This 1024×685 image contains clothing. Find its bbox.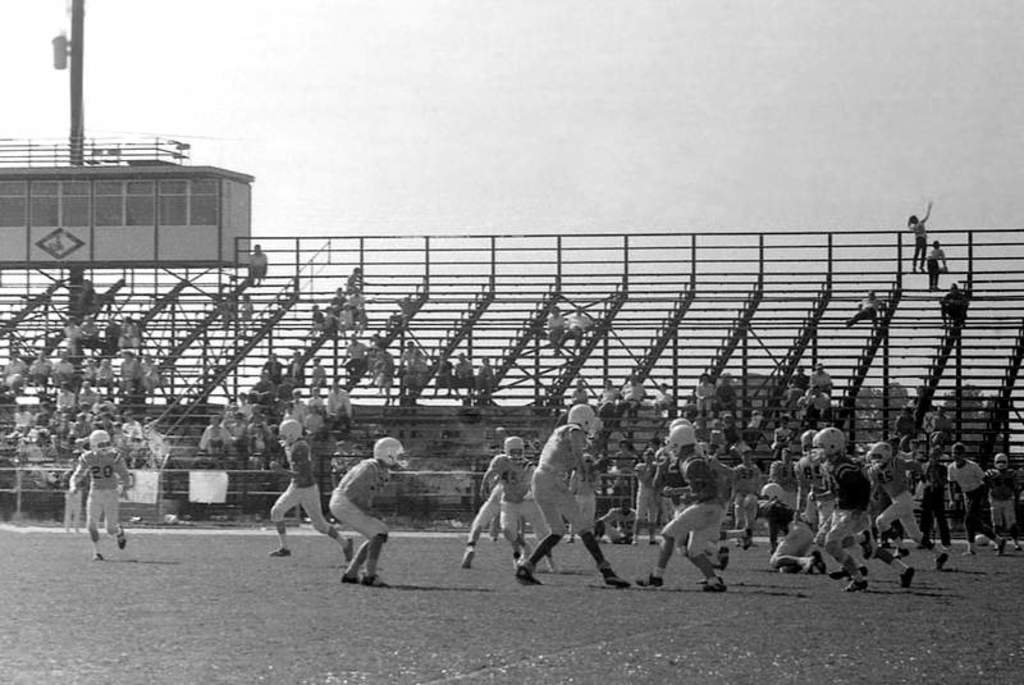
pyautogui.locateOnScreen(868, 457, 933, 544).
